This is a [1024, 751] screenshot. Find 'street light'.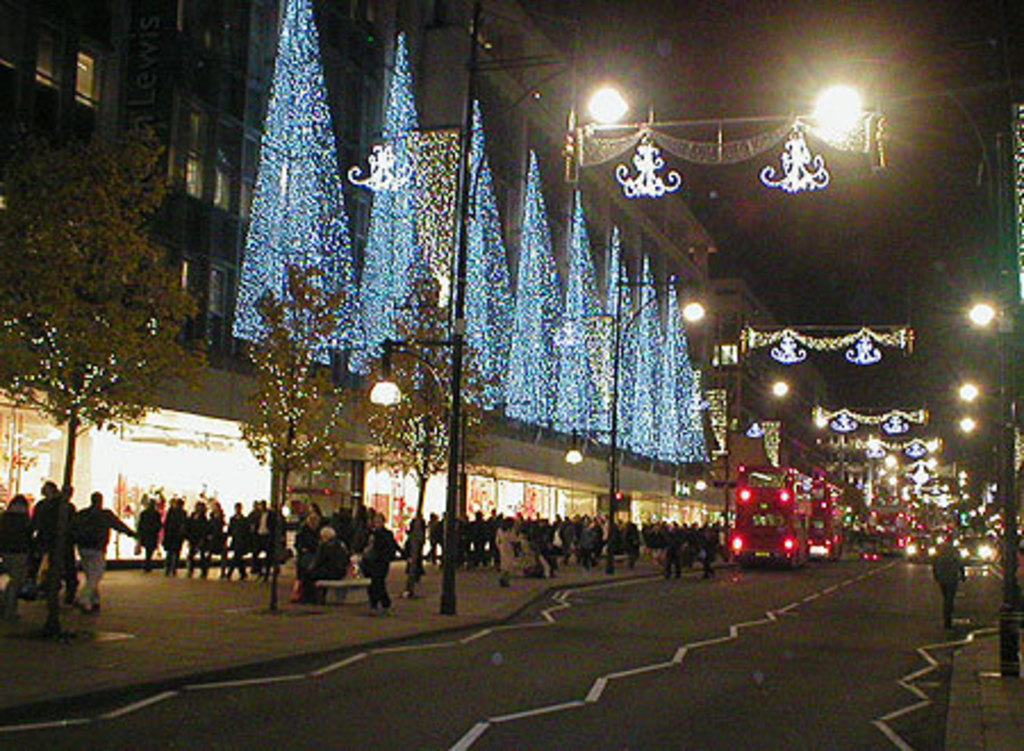
Bounding box: 794/32/1017/676.
